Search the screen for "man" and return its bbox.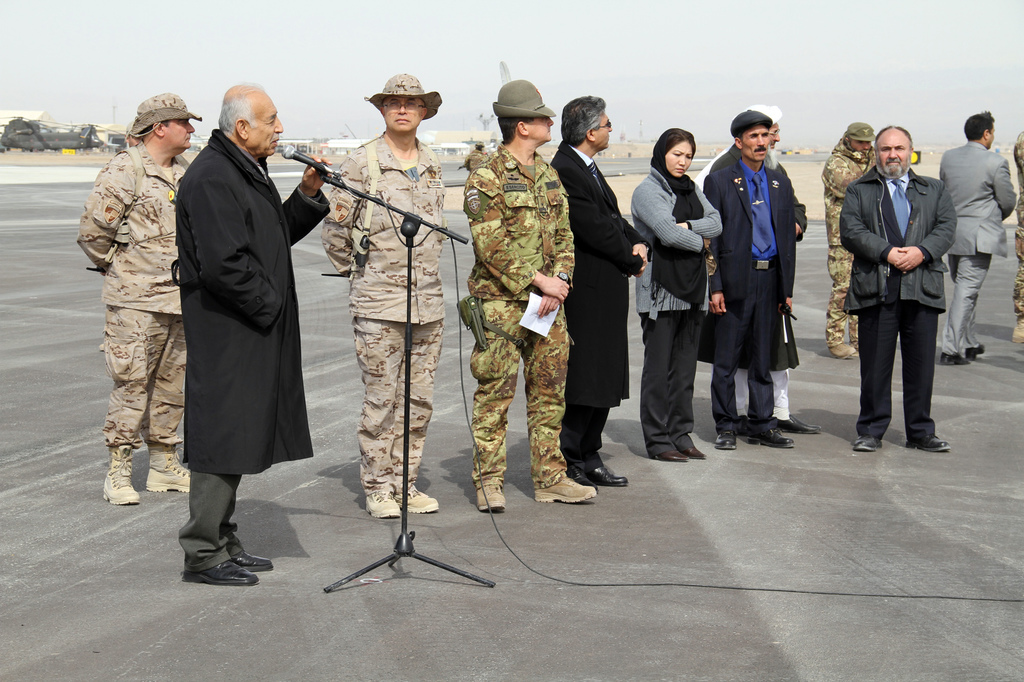
Found: left=835, top=119, right=956, bottom=452.
